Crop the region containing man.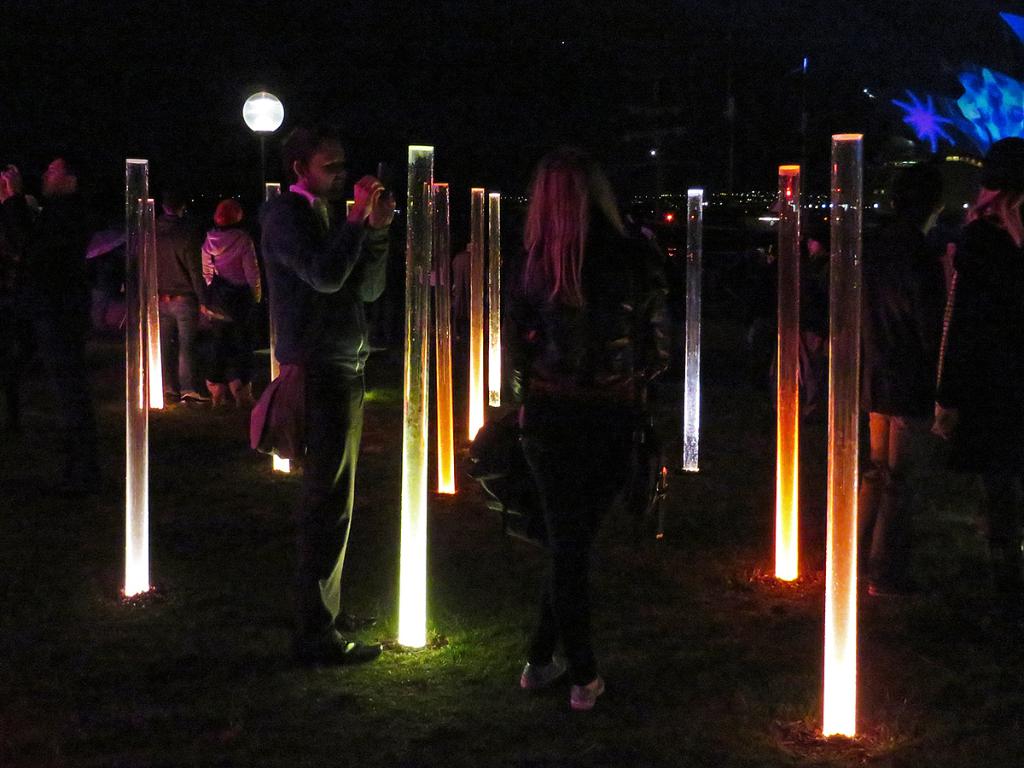
Crop region: {"left": 236, "top": 115, "right": 390, "bottom": 616}.
